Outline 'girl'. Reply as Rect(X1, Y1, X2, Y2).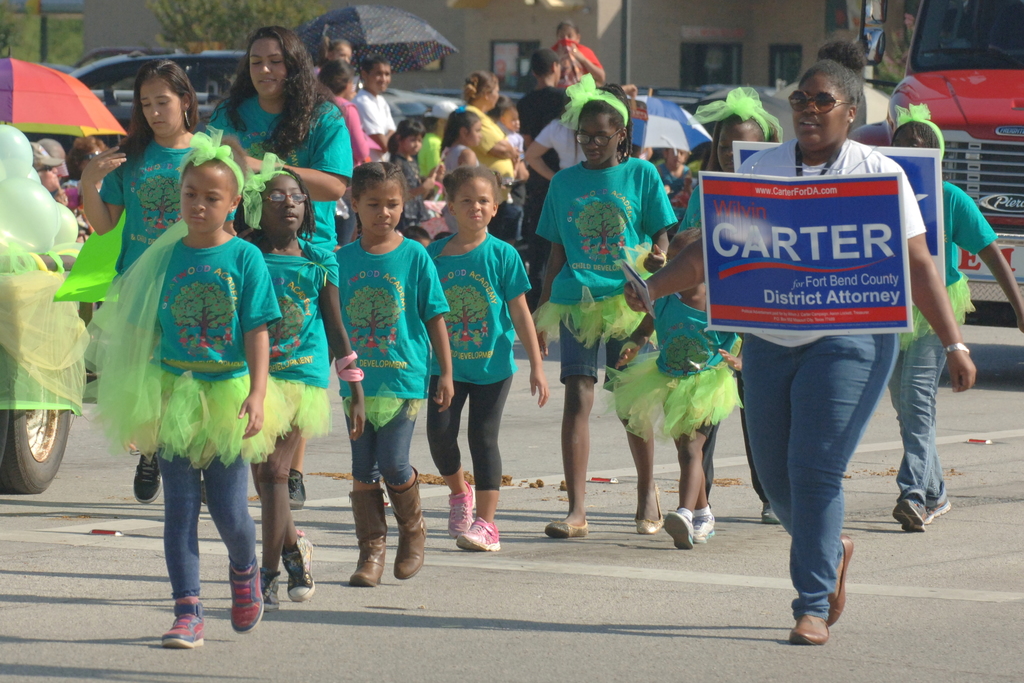
Rect(433, 99, 484, 173).
